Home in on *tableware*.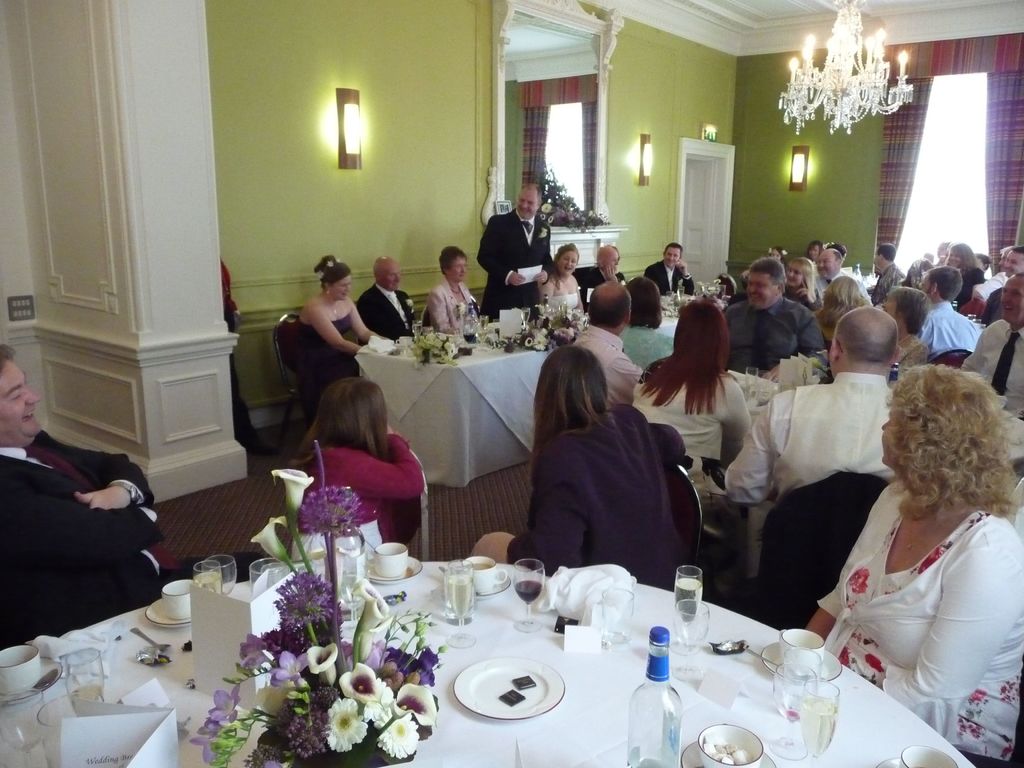
Homed in at region(700, 285, 708, 300).
